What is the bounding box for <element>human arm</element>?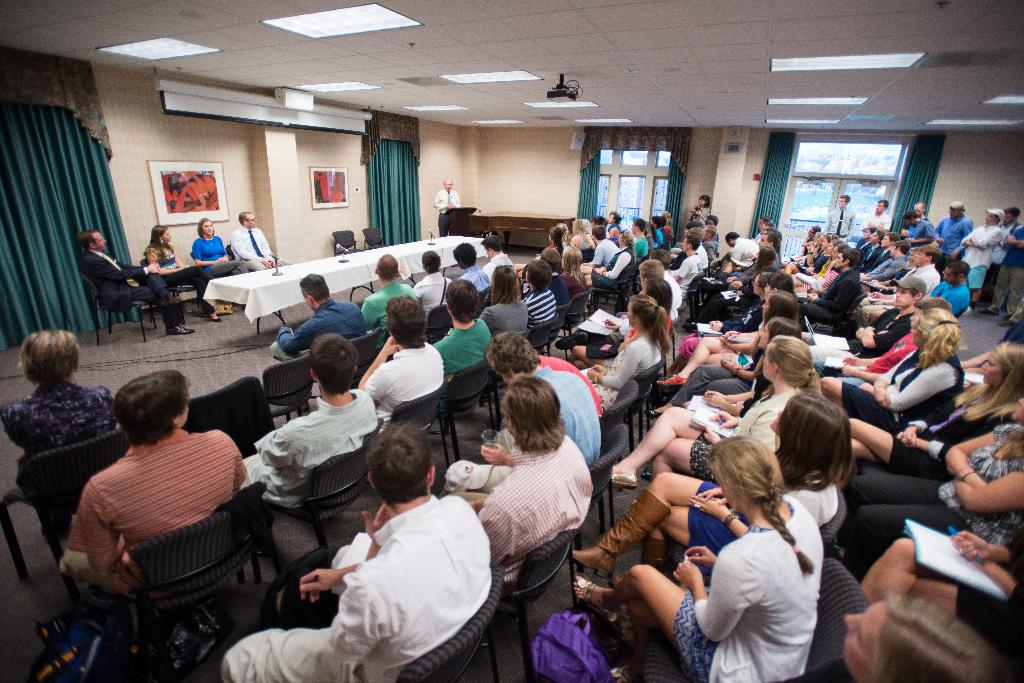
l=706, t=412, r=739, b=425.
